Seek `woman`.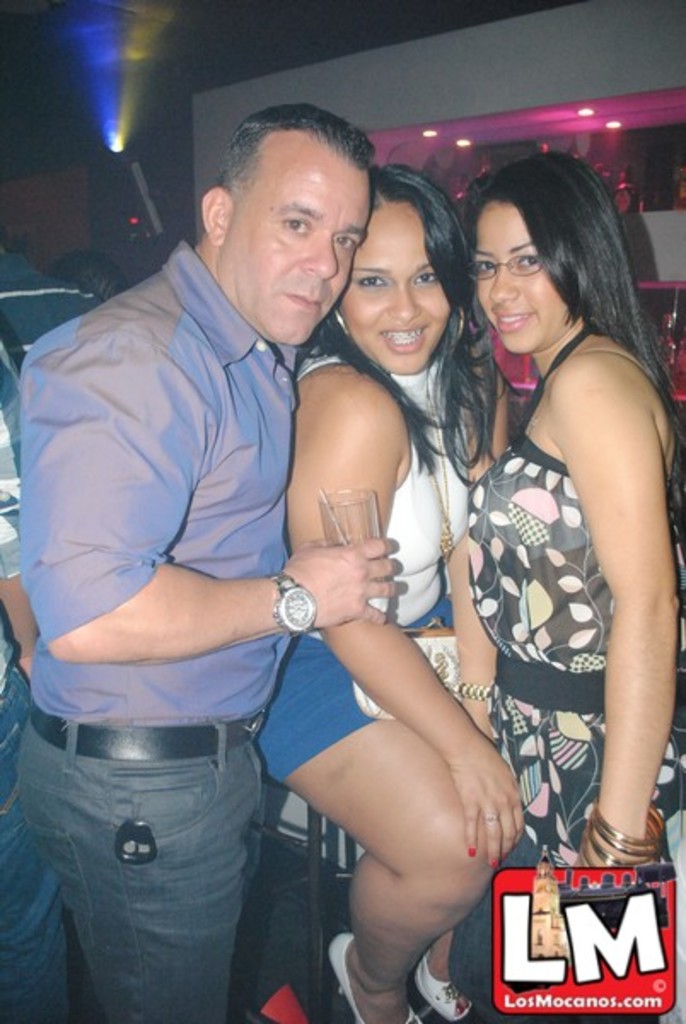
x1=241, y1=154, x2=519, y2=1022.
